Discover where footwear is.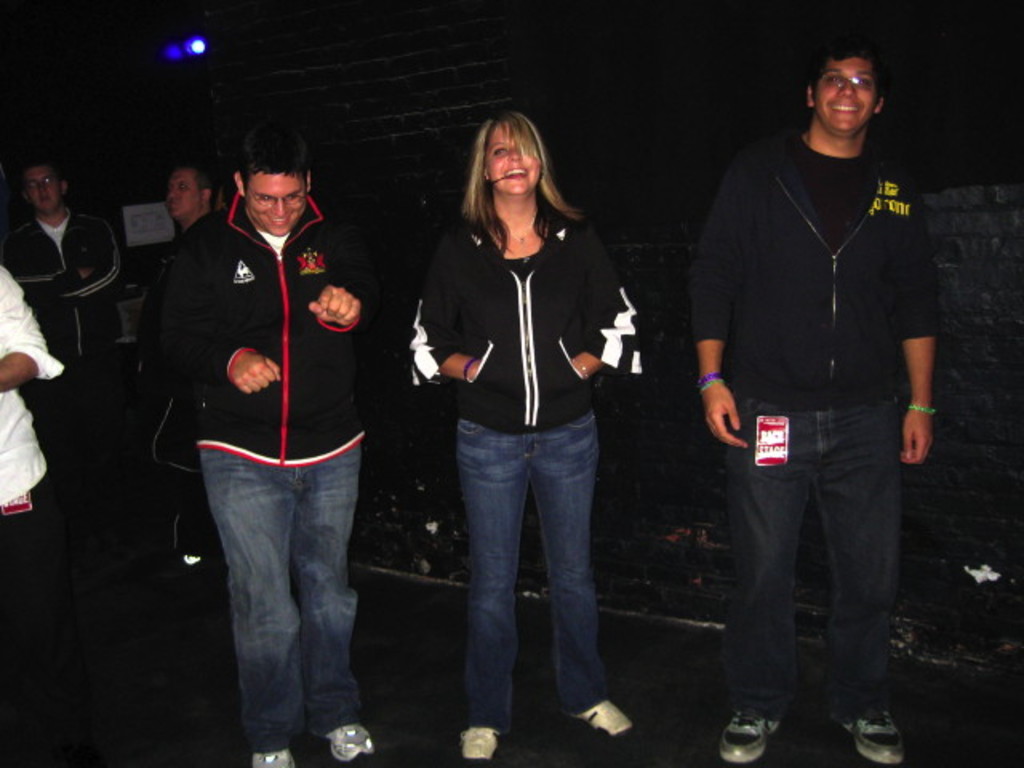
Discovered at left=459, top=728, right=499, bottom=765.
